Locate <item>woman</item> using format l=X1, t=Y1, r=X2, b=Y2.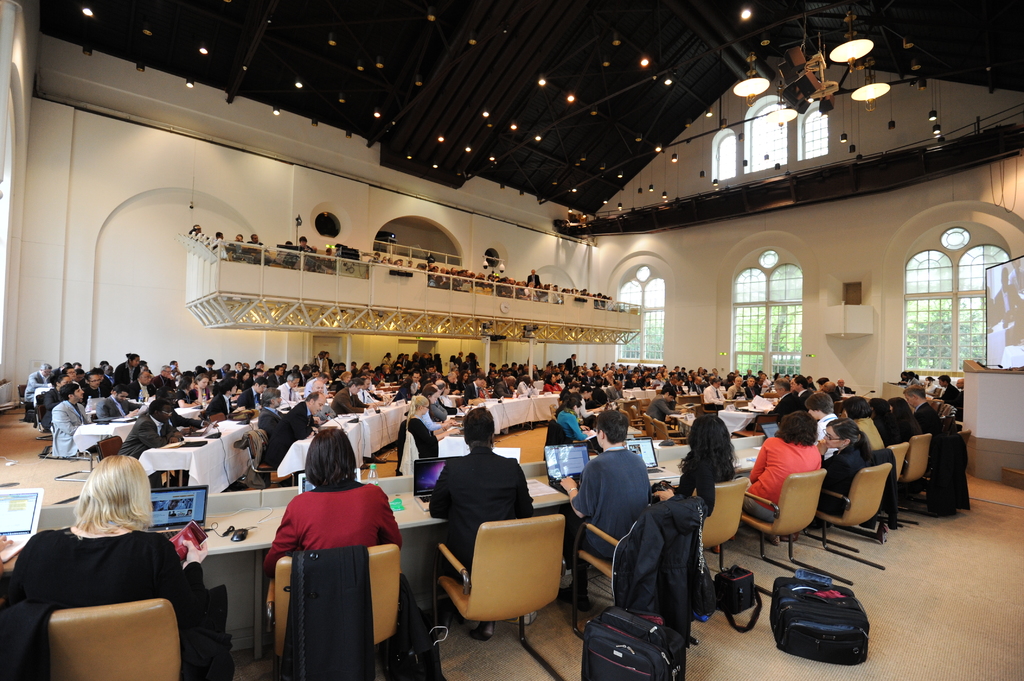
l=360, t=361, r=369, b=371.
